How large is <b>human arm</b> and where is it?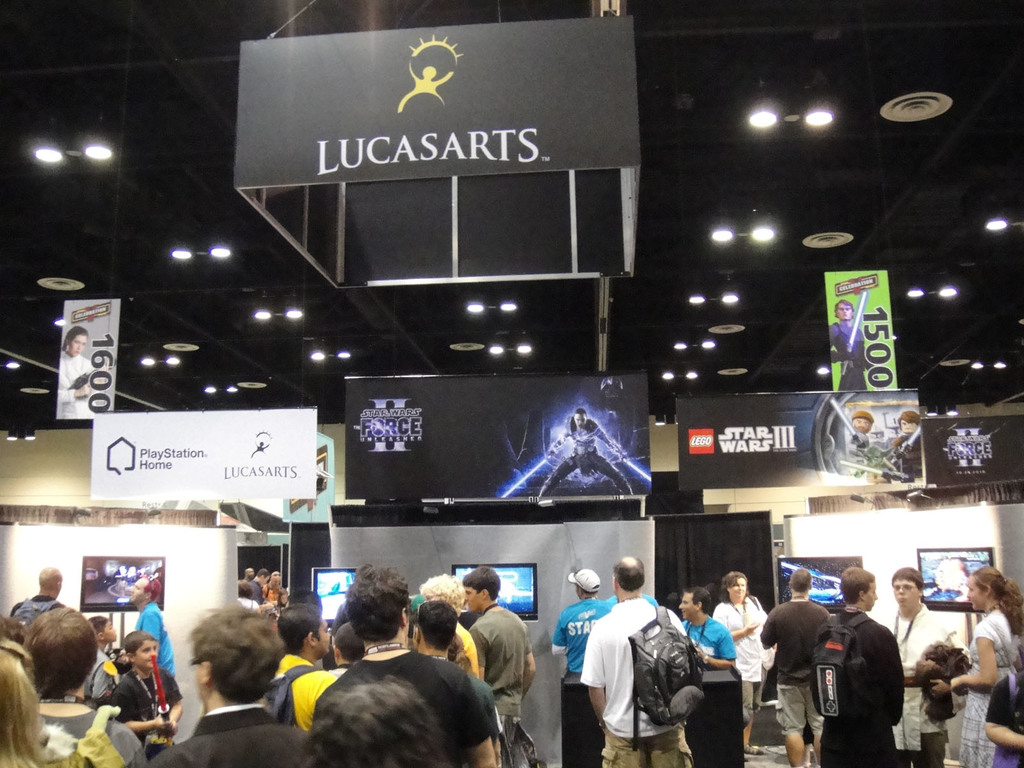
Bounding box: BBox(159, 668, 191, 738).
